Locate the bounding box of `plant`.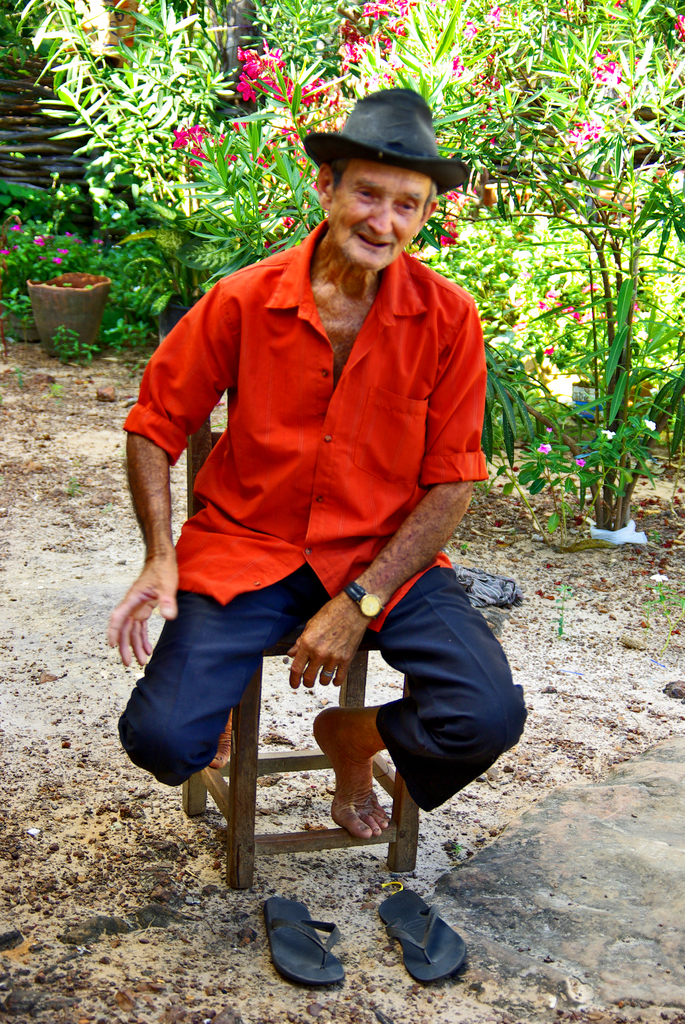
Bounding box: crop(489, 241, 684, 547).
